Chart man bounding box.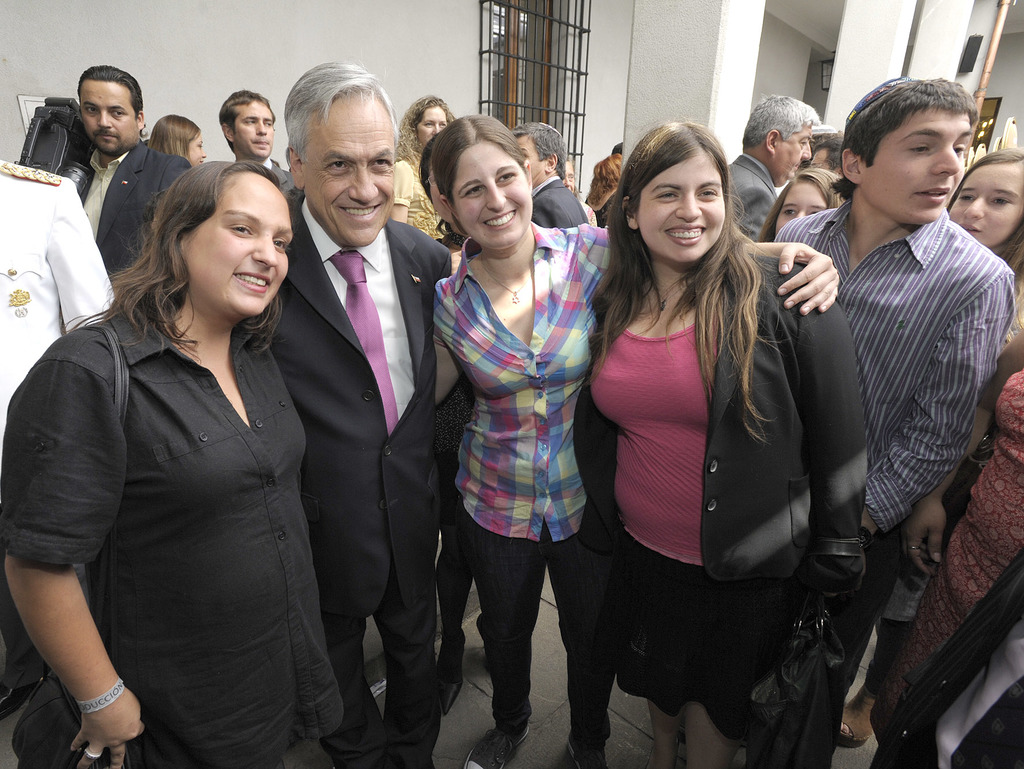
Charted: bbox=[512, 125, 590, 232].
